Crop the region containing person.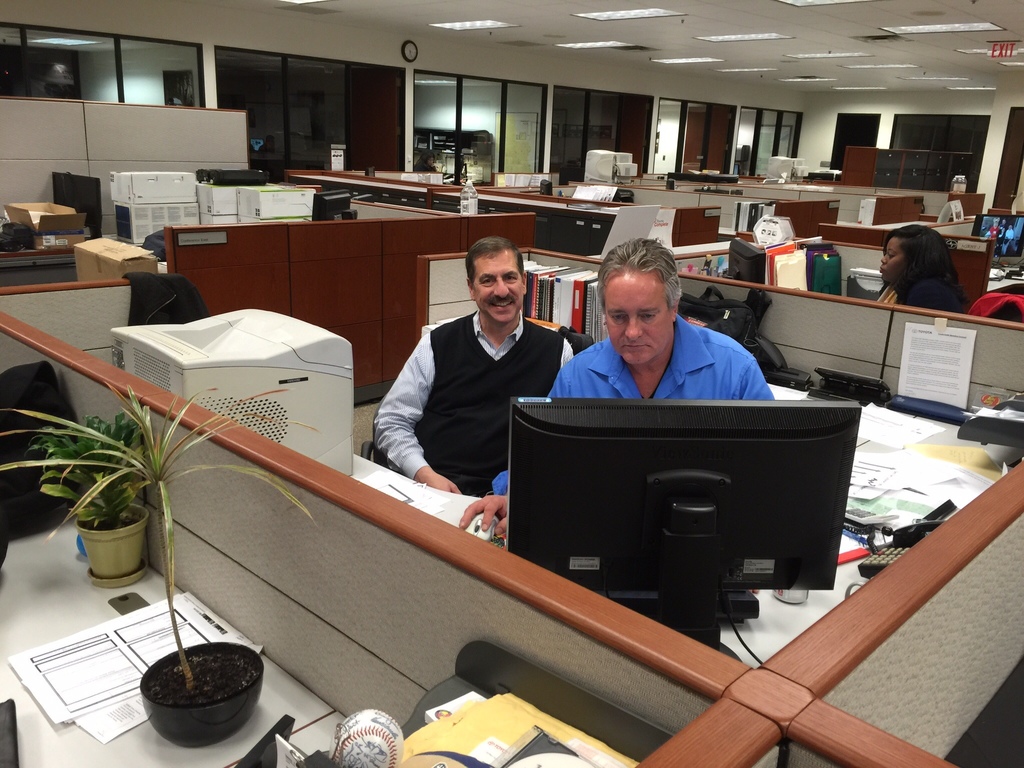
Crop region: select_region(413, 148, 436, 173).
